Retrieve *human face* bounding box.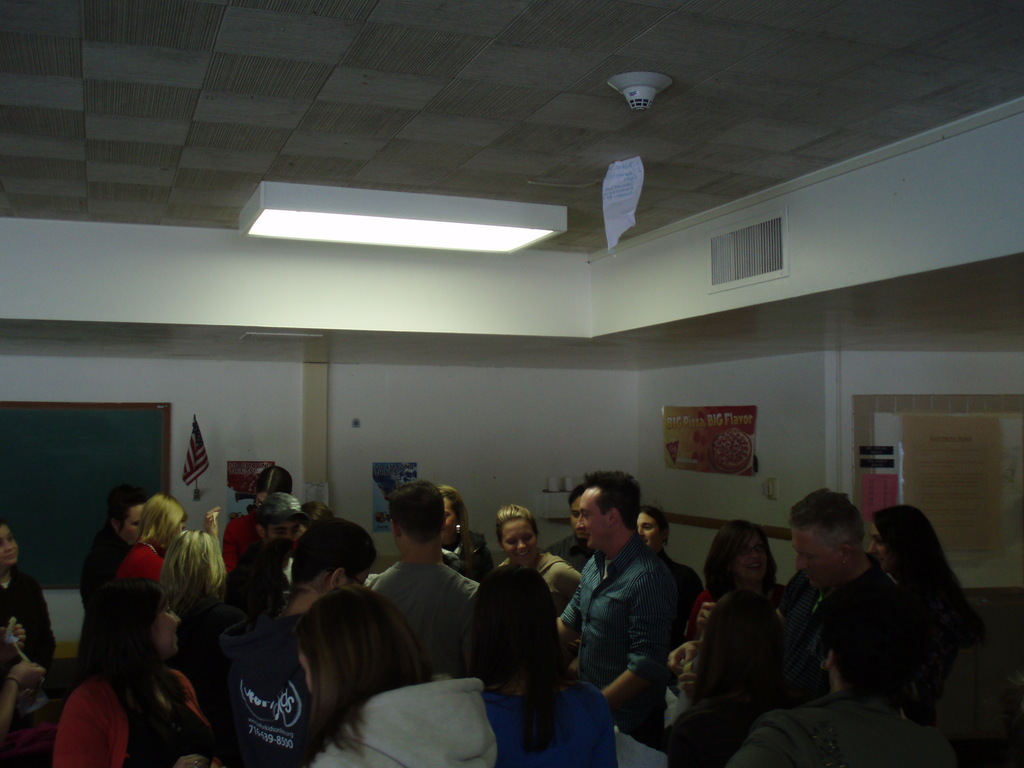
Bounding box: (x1=118, y1=504, x2=138, y2=543).
